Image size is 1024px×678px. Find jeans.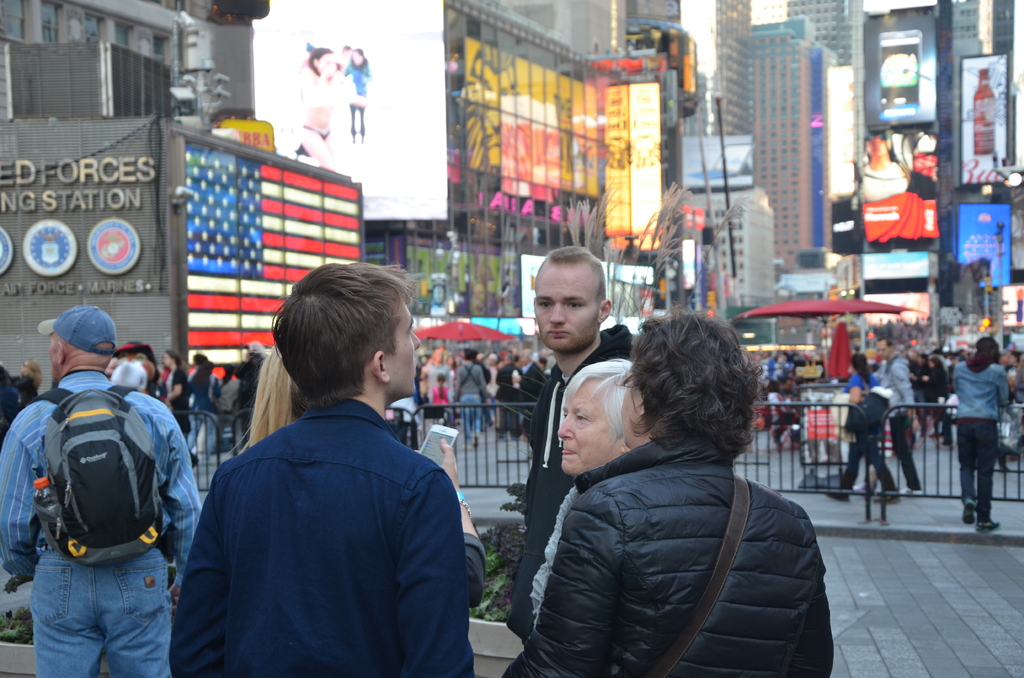
detection(888, 420, 920, 486).
